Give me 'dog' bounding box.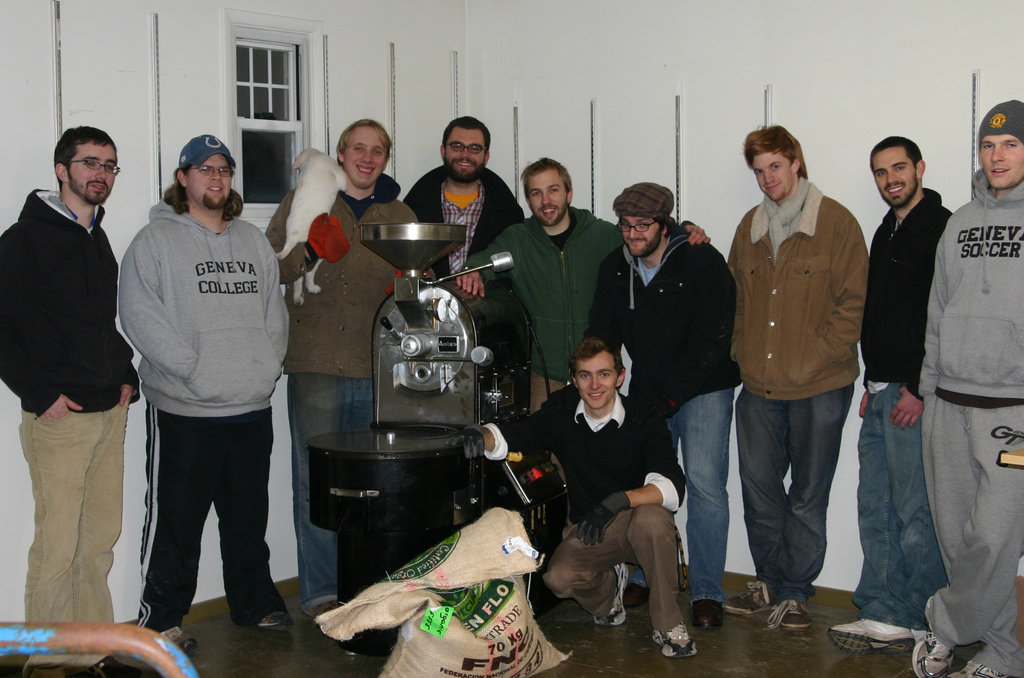
[272, 149, 348, 306].
